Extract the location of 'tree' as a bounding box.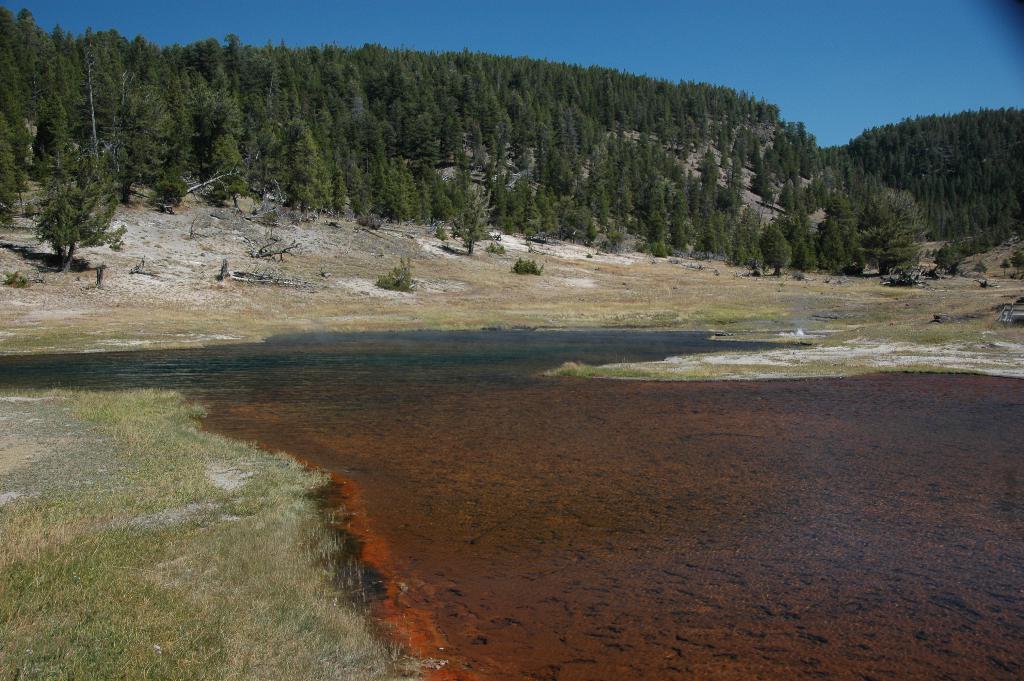
bbox=(753, 151, 774, 195).
